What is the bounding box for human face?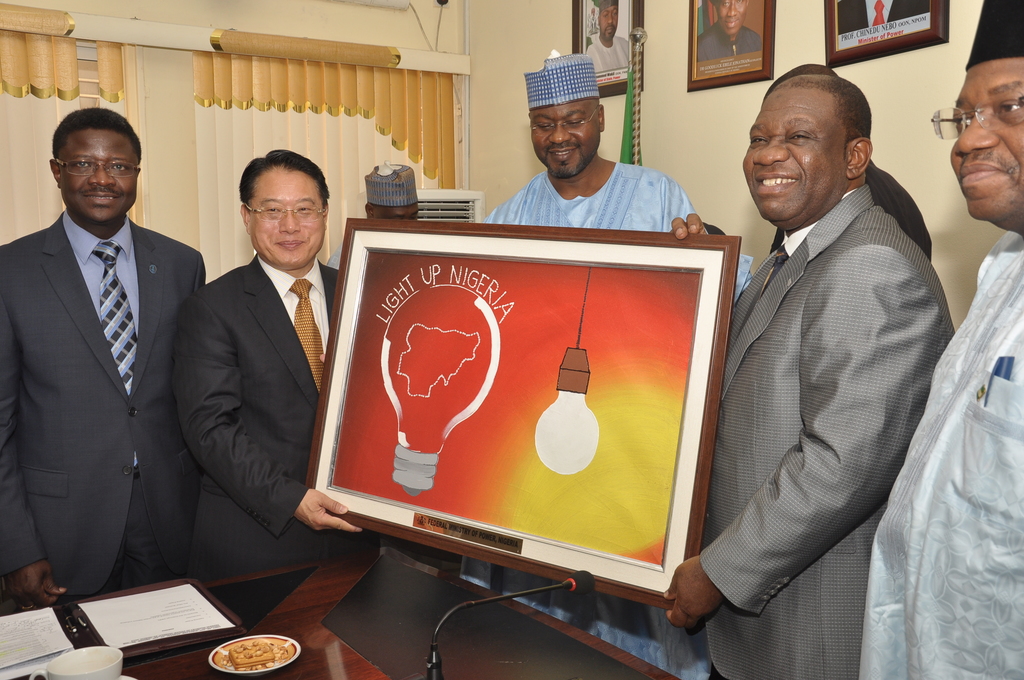
{"x1": 60, "y1": 129, "x2": 134, "y2": 229}.
